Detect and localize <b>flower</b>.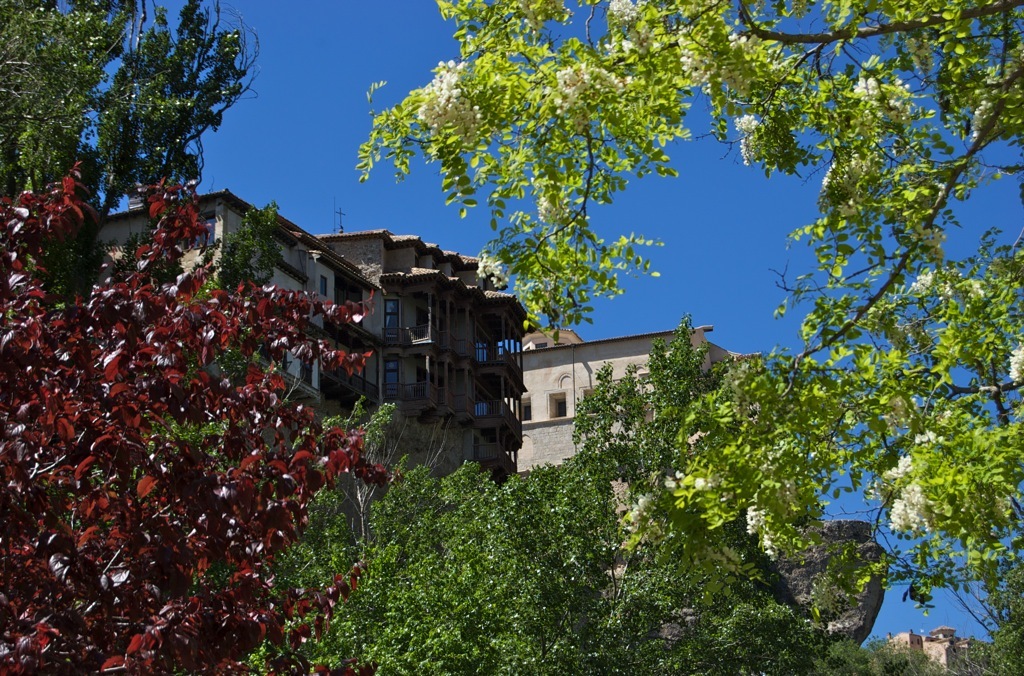
Localized at locate(733, 113, 771, 169).
